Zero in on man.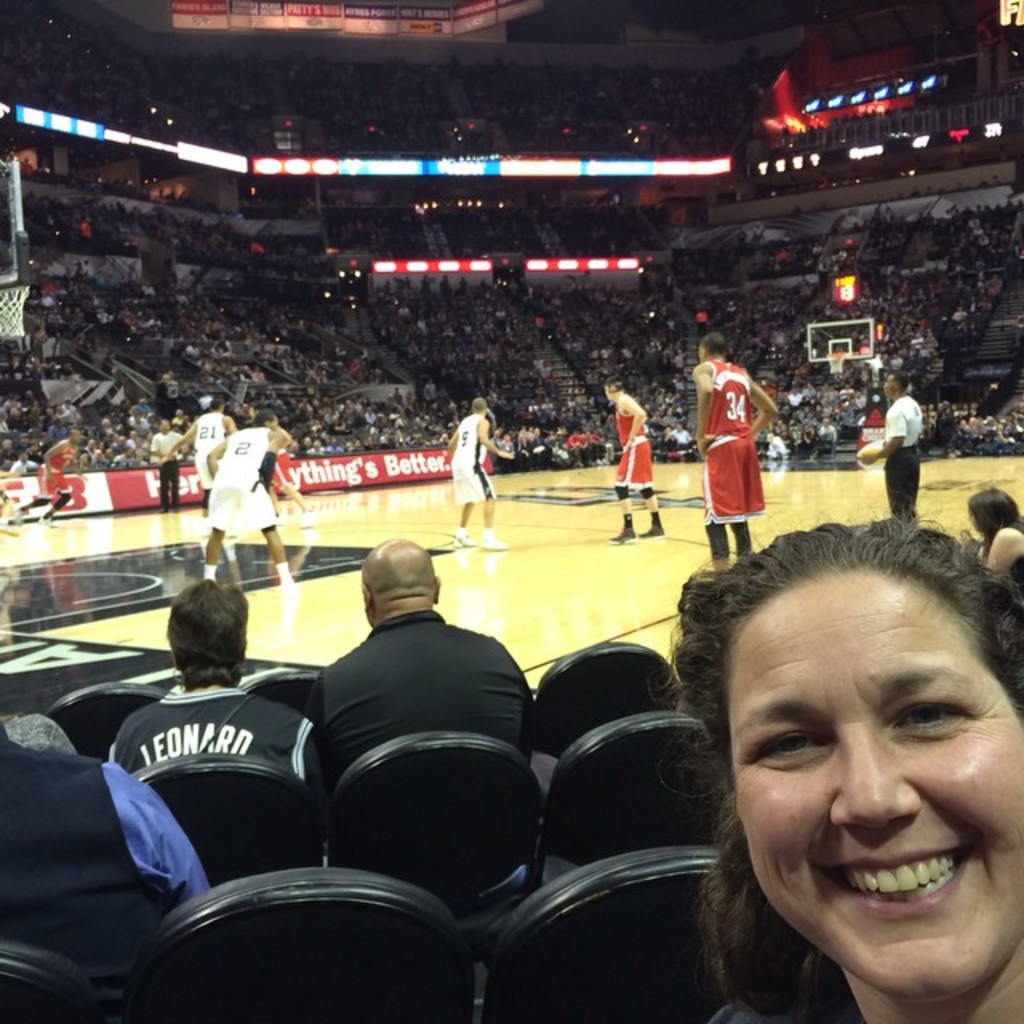
Zeroed in: left=435, top=390, right=515, bottom=555.
